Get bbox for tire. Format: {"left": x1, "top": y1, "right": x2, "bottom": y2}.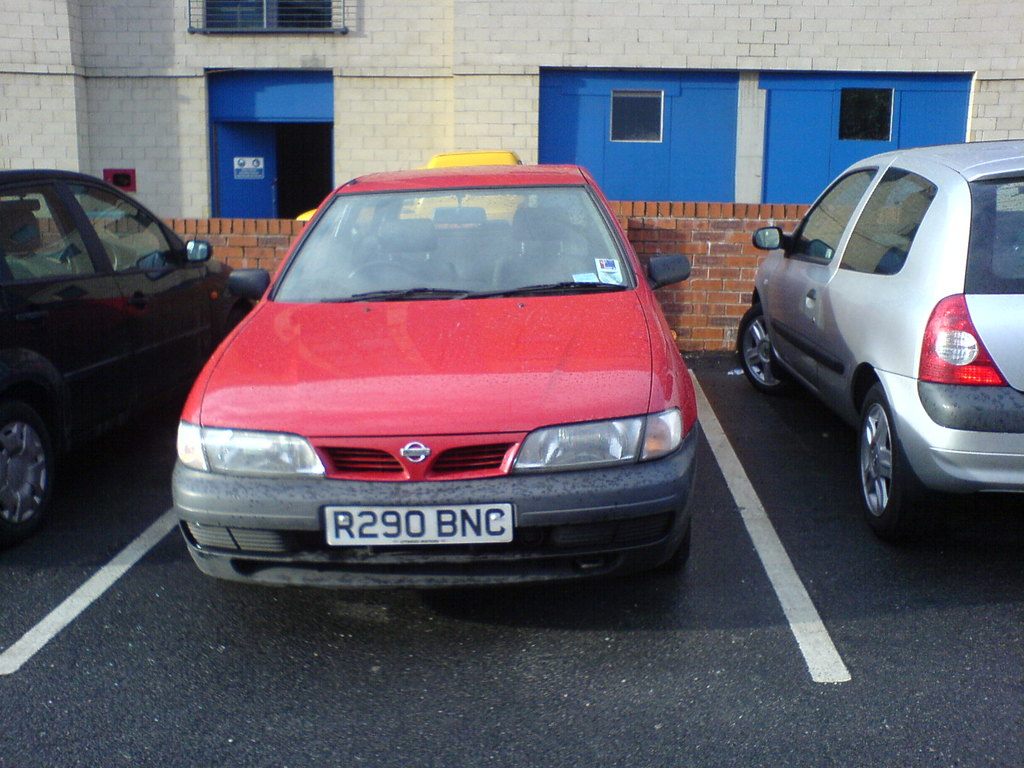
{"left": 0, "top": 388, "right": 58, "bottom": 545}.
